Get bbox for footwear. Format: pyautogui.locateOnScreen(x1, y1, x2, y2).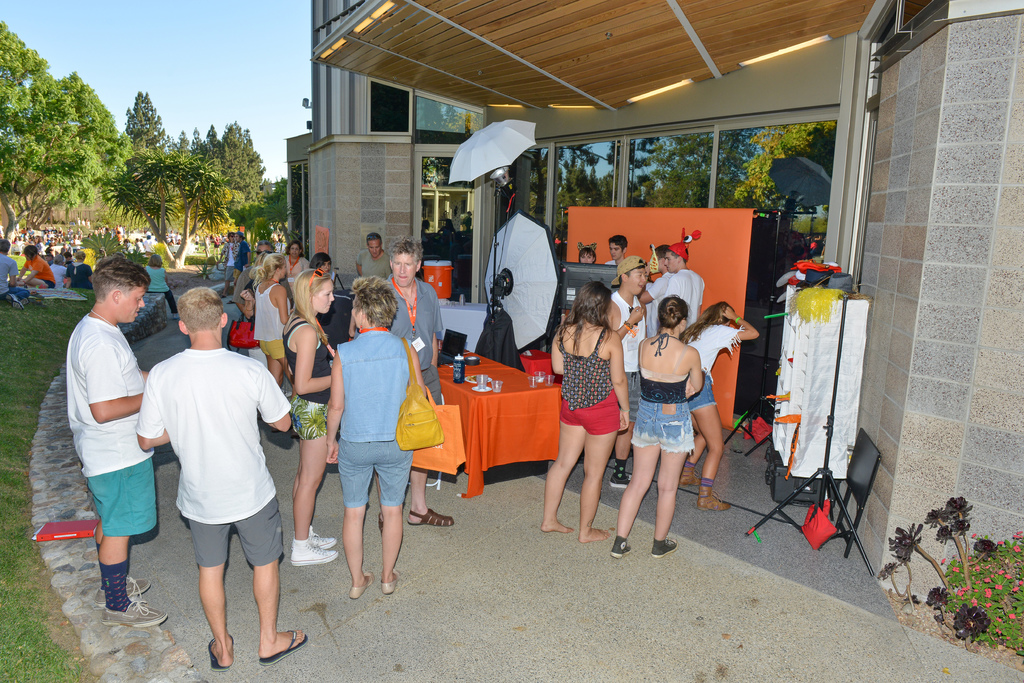
pyautogui.locateOnScreen(292, 526, 335, 551).
